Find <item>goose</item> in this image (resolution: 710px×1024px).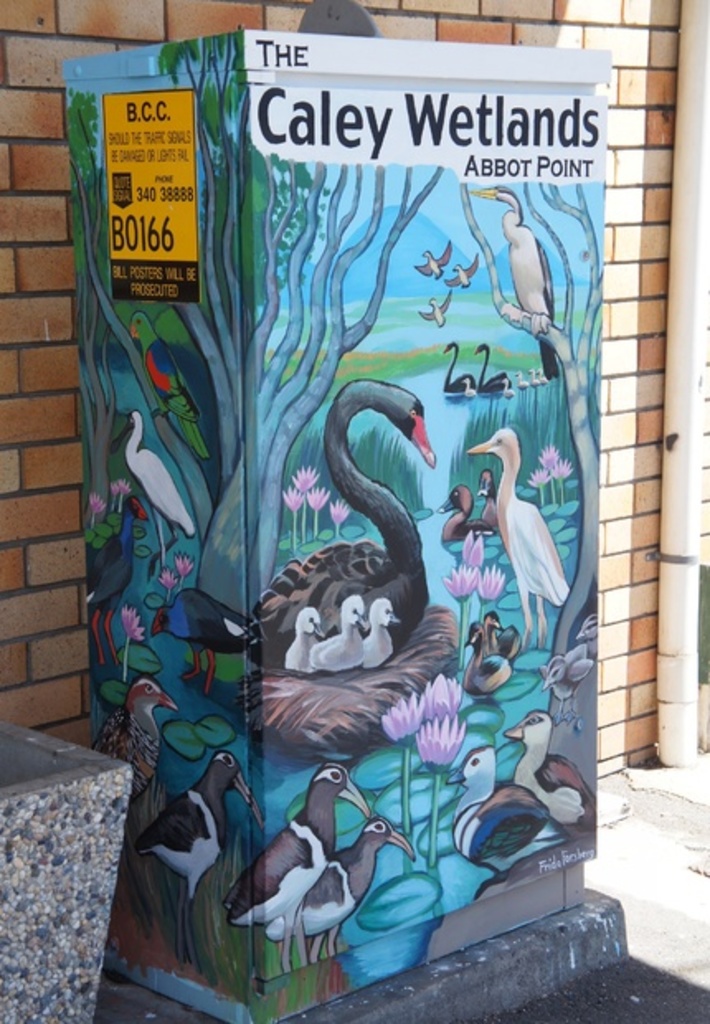
crop(267, 814, 413, 965).
